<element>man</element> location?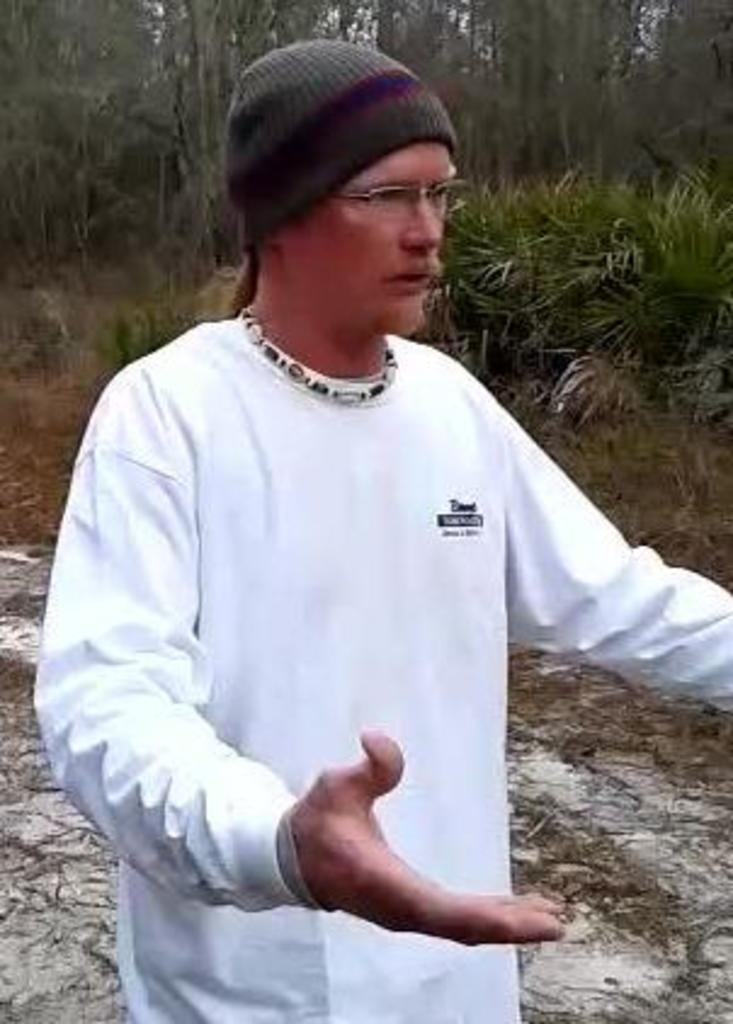
{"x1": 29, "y1": 36, "x2": 692, "y2": 988}
